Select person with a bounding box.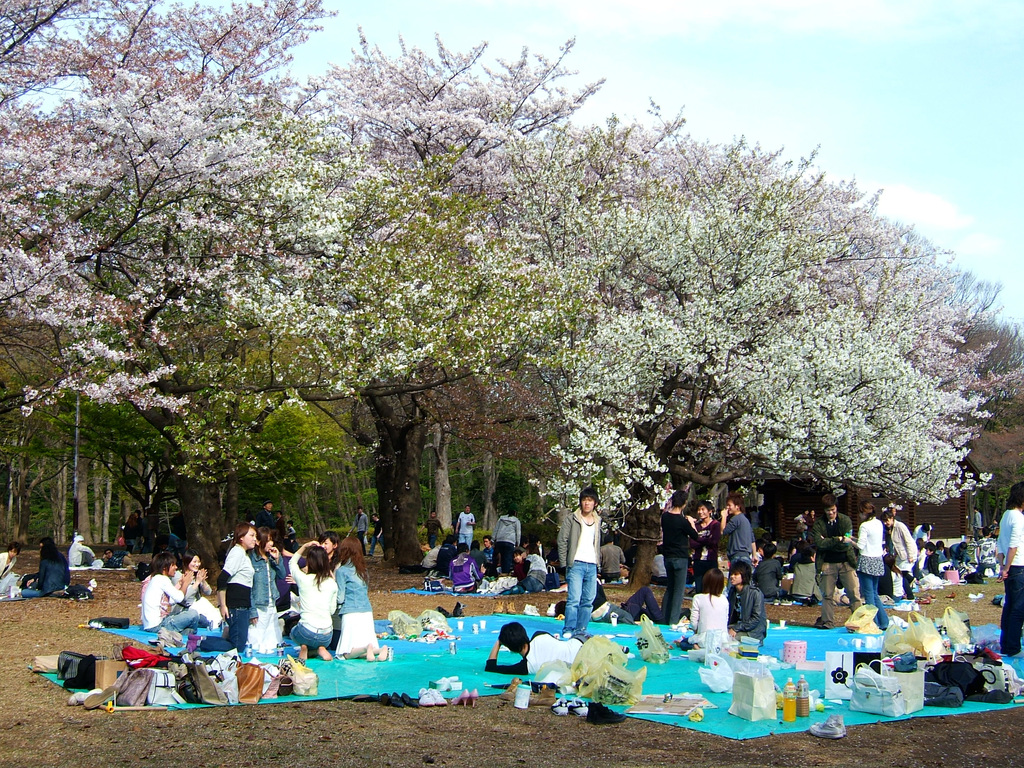
{"left": 25, "top": 532, "right": 71, "bottom": 602}.
